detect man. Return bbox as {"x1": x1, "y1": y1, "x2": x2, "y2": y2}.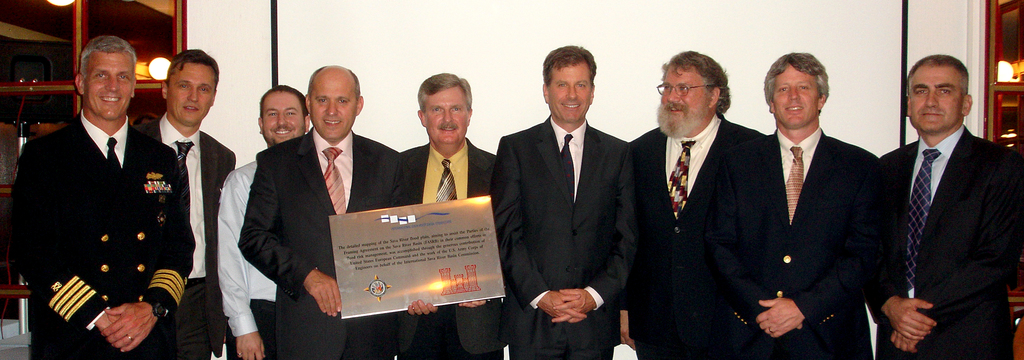
{"x1": 877, "y1": 58, "x2": 1023, "y2": 359}.
